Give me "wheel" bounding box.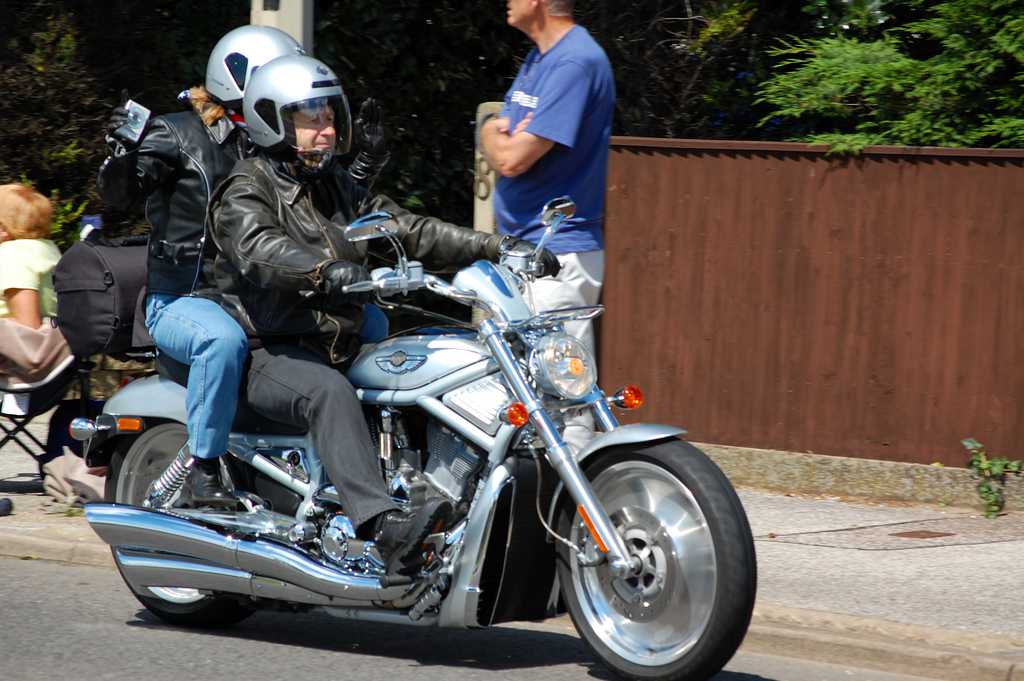
left=549, top=436, right=755, bottom=668.
